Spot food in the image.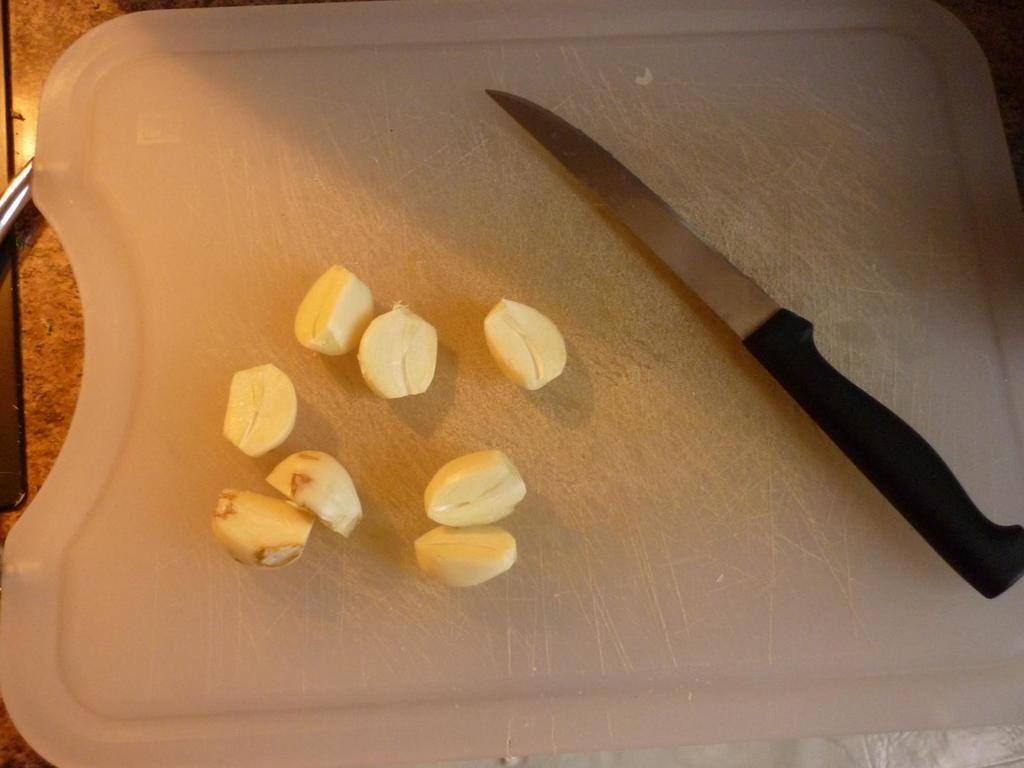
food found at 413/526/516/586.
